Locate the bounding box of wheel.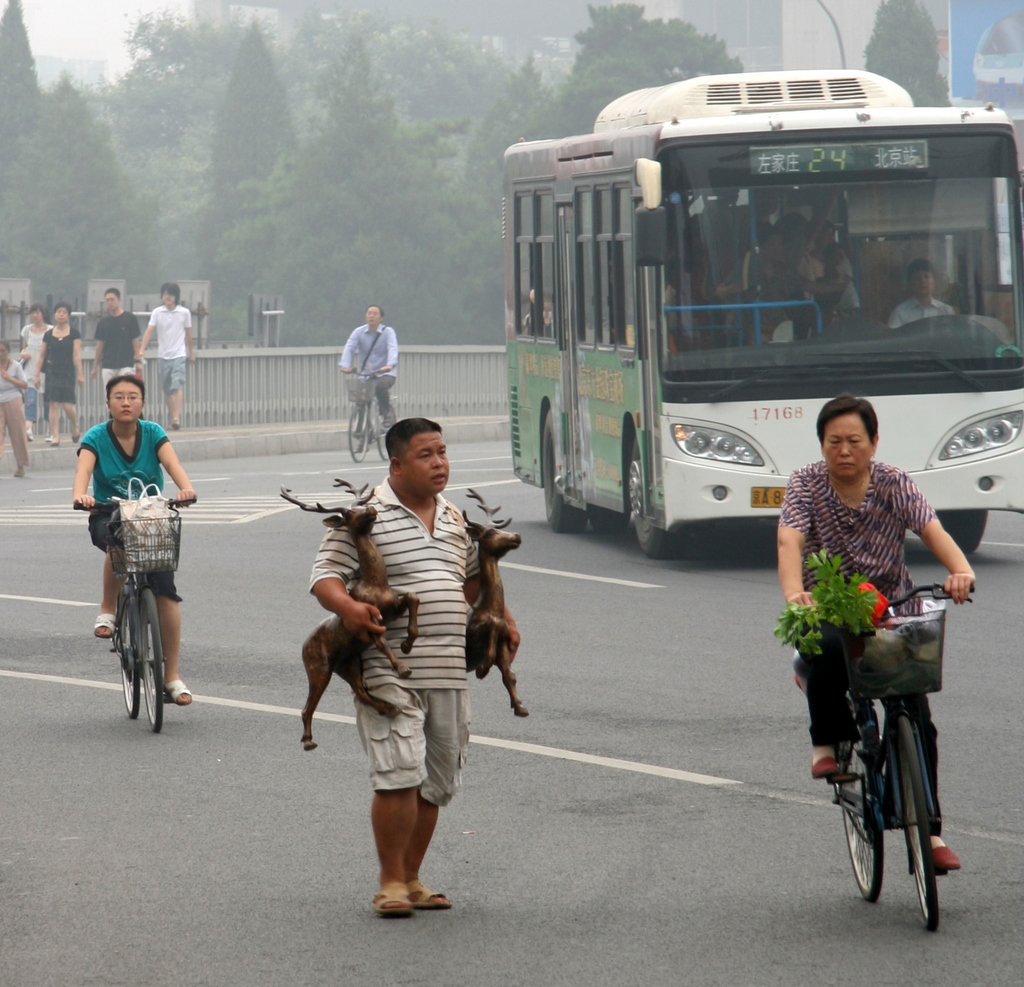
Bounding box: crop(339, 402, 367, 457).
